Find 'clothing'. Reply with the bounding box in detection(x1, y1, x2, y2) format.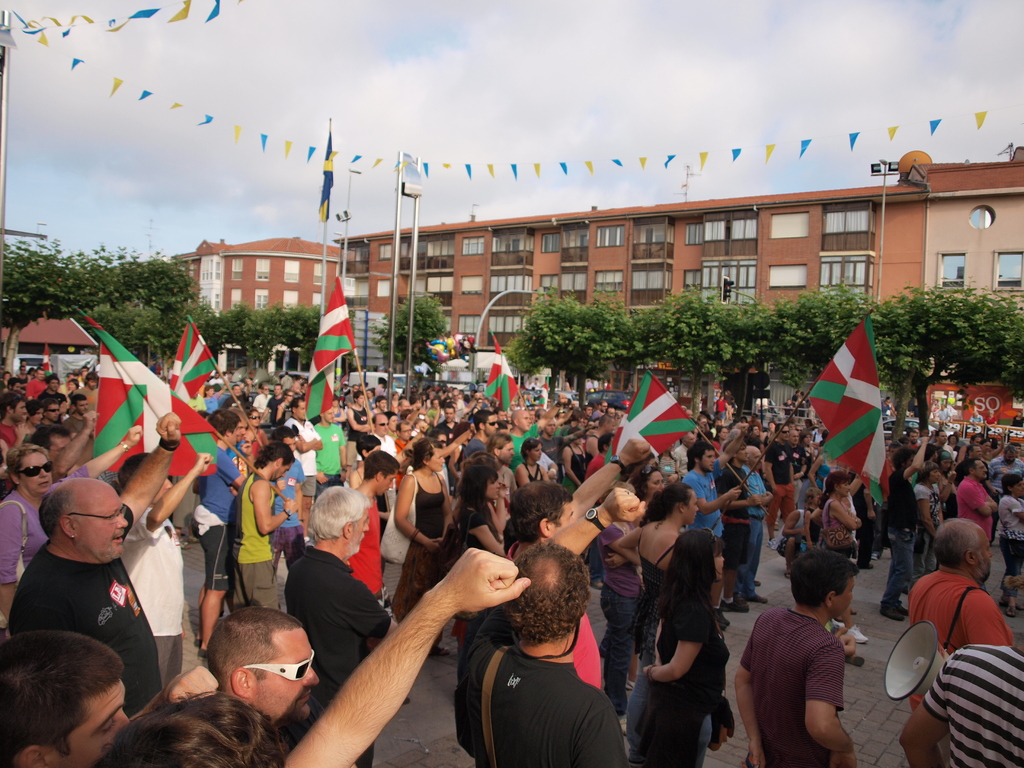
detection(202, 392, 222, 413).
